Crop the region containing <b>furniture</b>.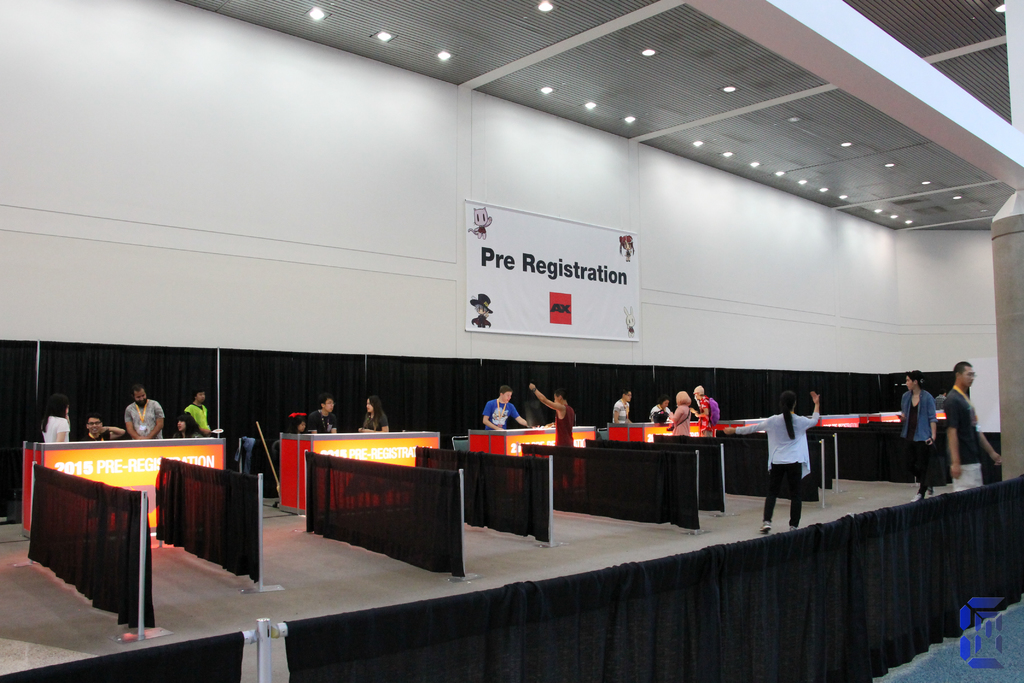
Crop region: pyautogui.locateOnScreen(18, 435, 227, 543).
